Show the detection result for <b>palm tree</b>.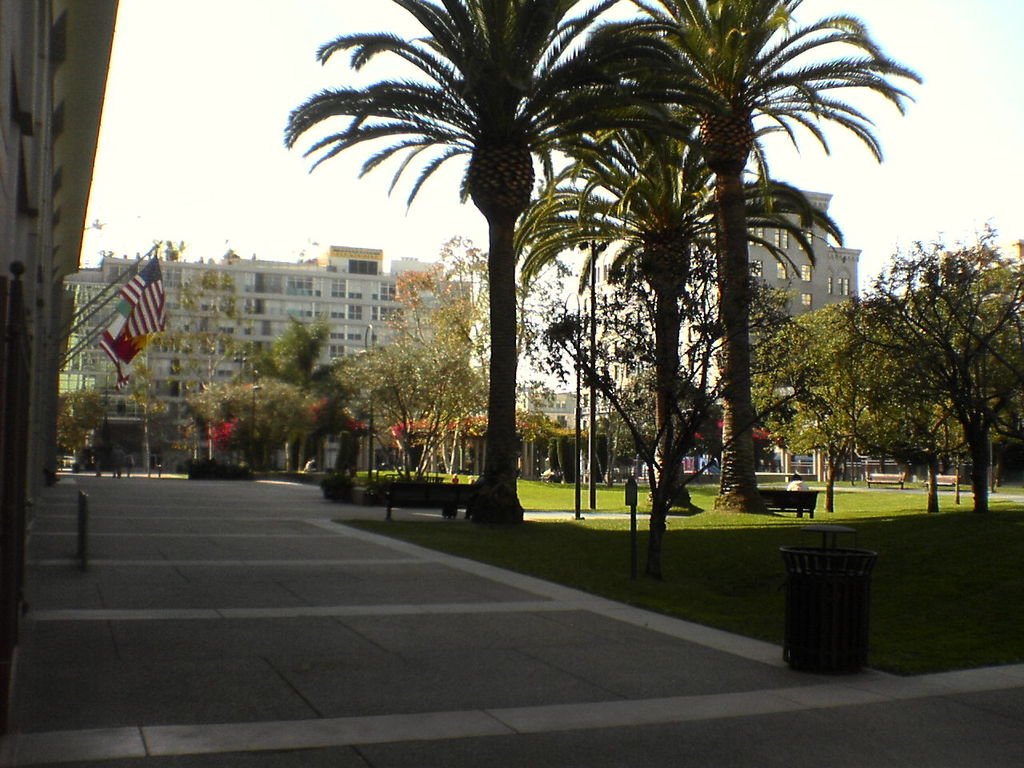
left=616, top=178, right=804, bottom=546.
